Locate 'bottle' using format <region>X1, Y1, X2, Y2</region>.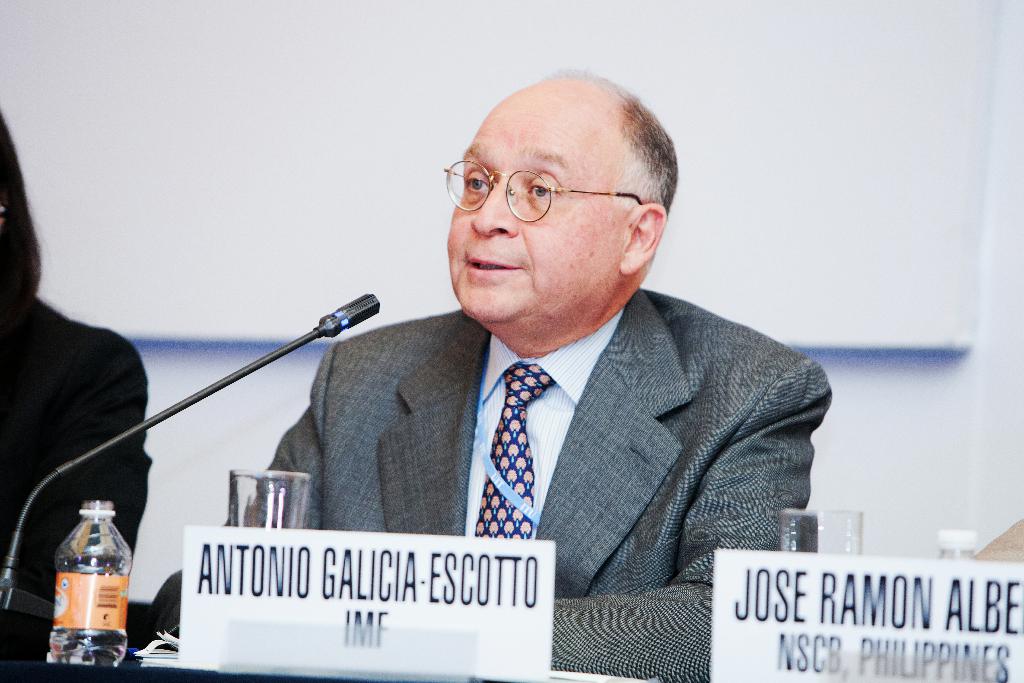
<region>40, 506, 127, 669</region>.
